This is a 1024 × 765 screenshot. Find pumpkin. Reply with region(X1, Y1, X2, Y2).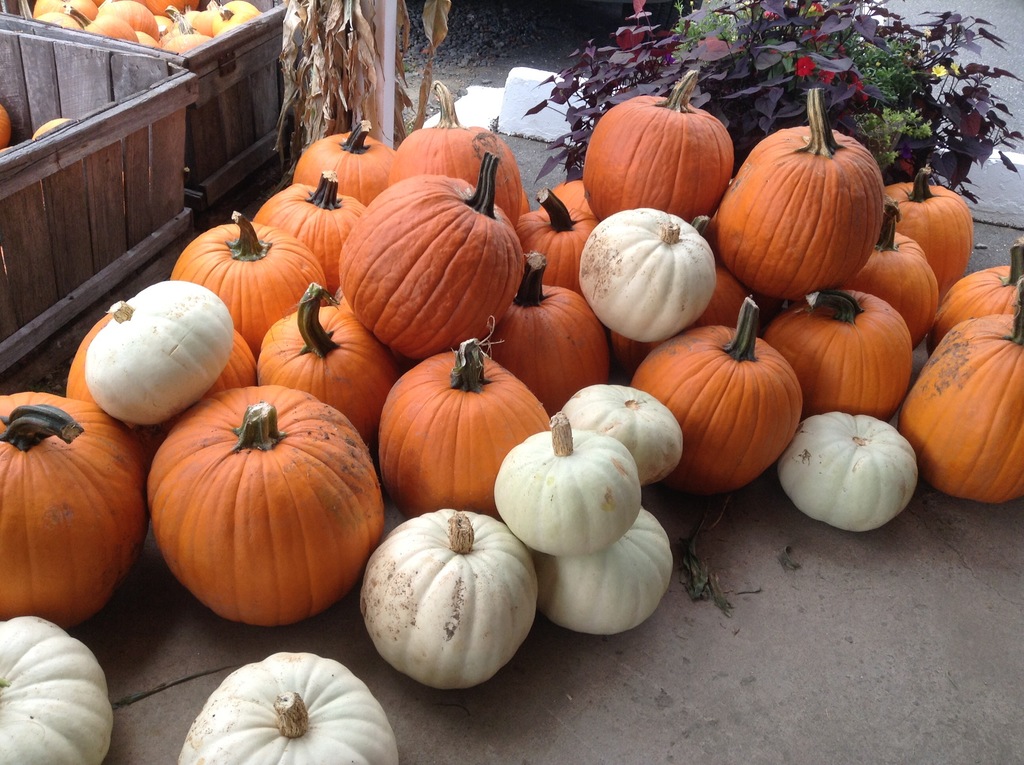
region(183, 203, 333, 350).
